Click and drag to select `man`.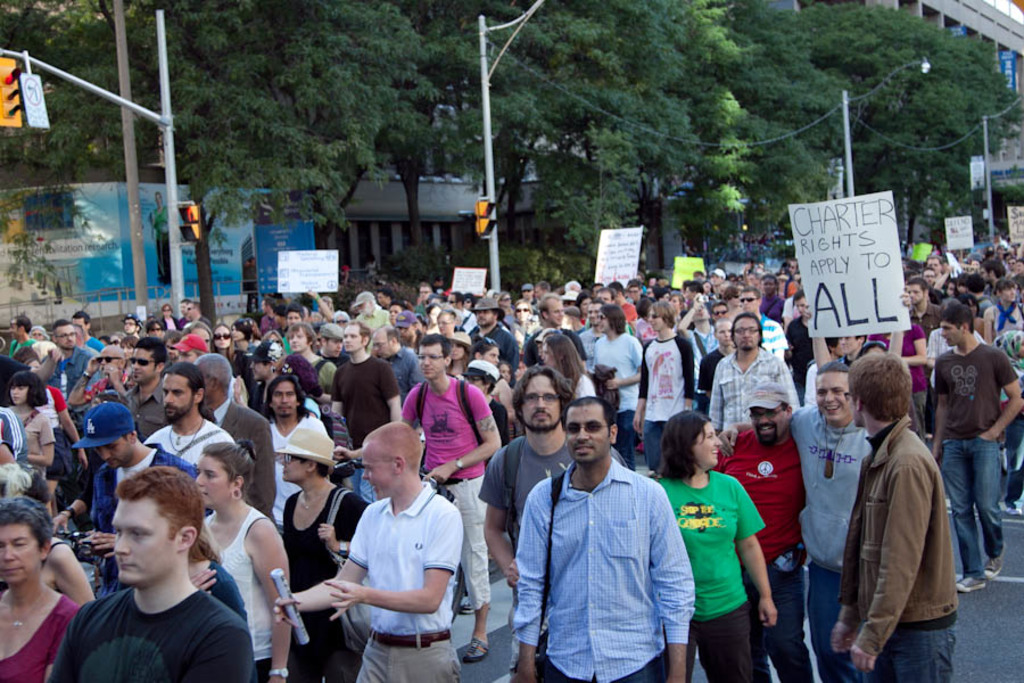
Selection: box=[905, 279, 942, 334].
